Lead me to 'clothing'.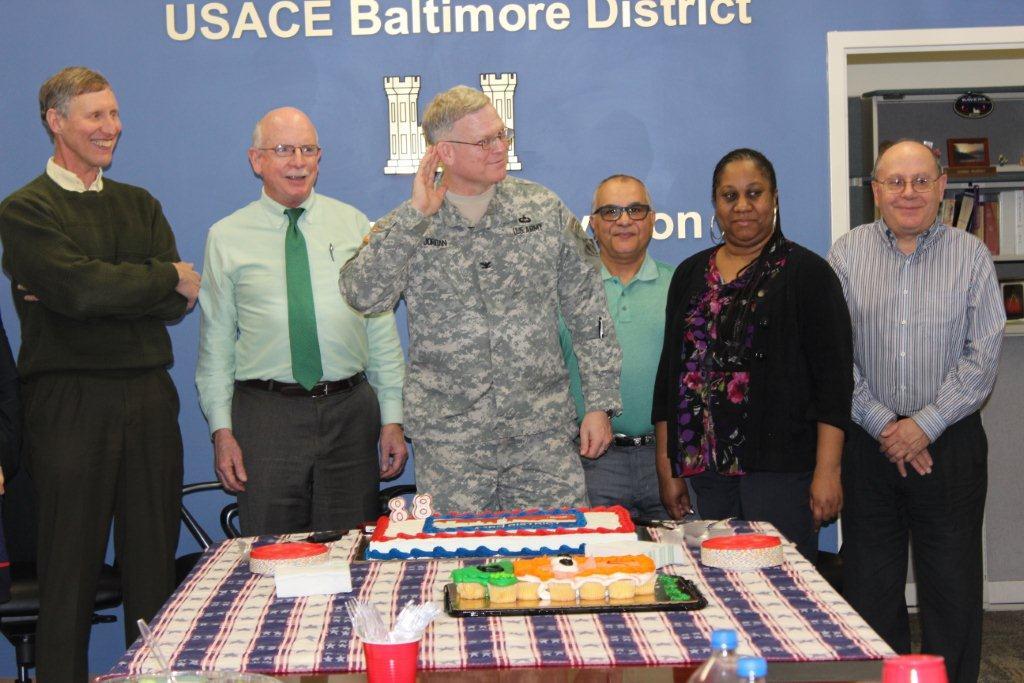
Lead to (0, 155, 195, 682).
